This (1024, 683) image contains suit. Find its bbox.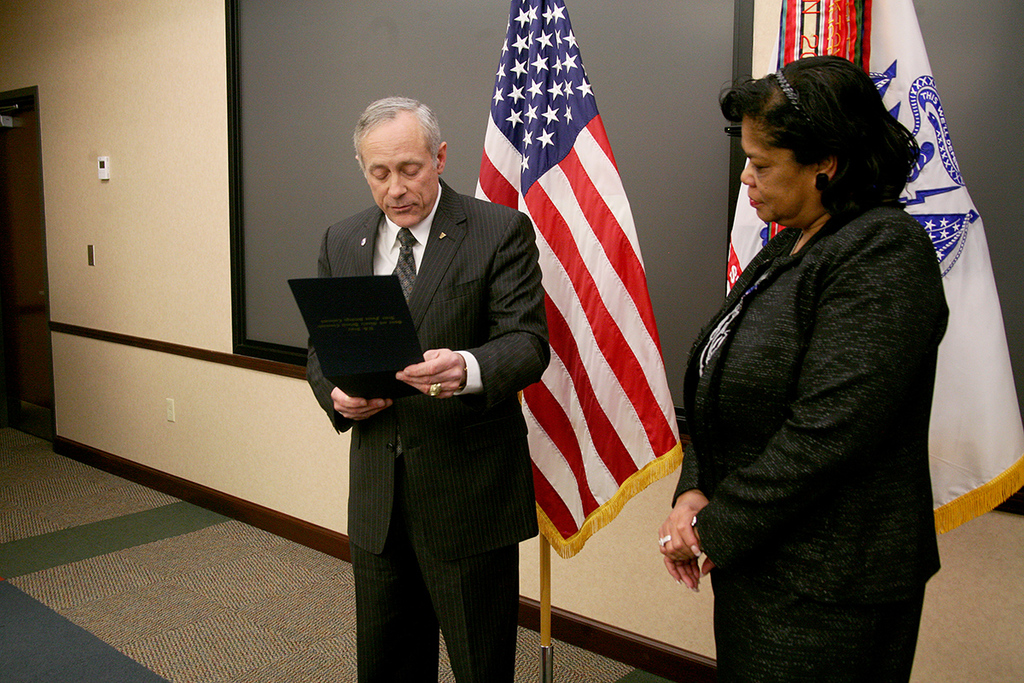
668 201 952 682.
